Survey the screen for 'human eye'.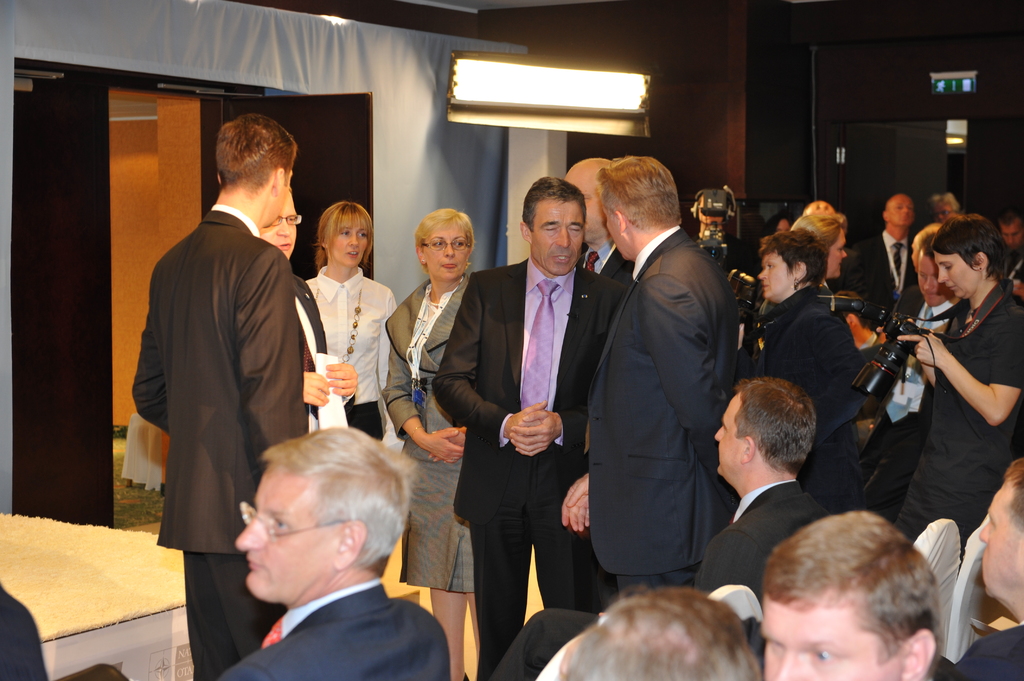
Survey found: bbox=(356, 228, 369, 240).
